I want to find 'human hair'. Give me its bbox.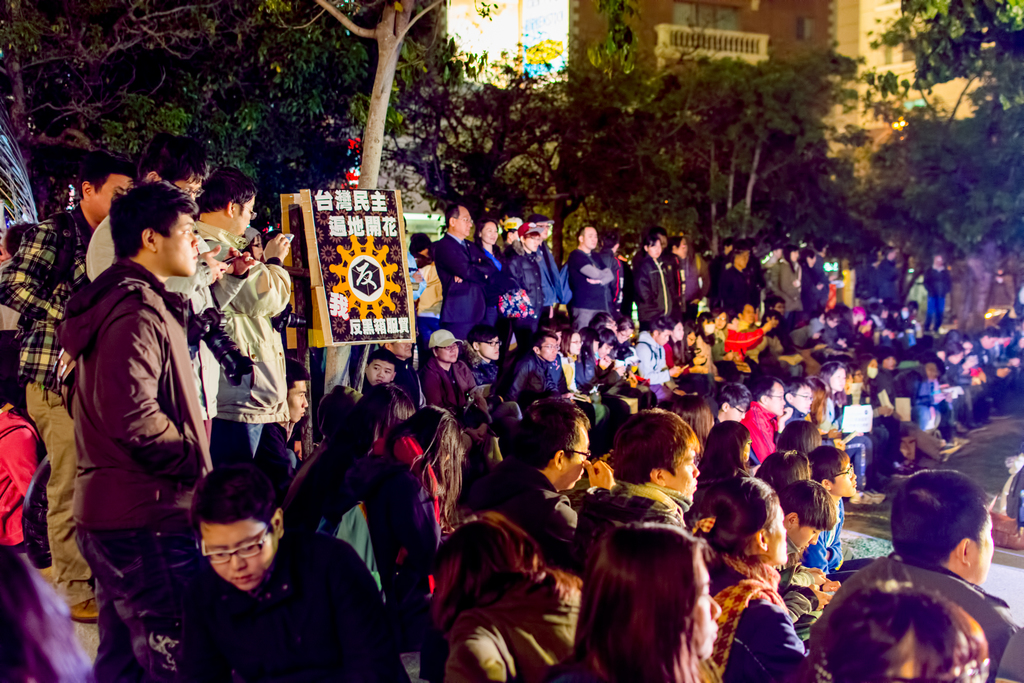
l=725, t=249, r=741, b=266.
